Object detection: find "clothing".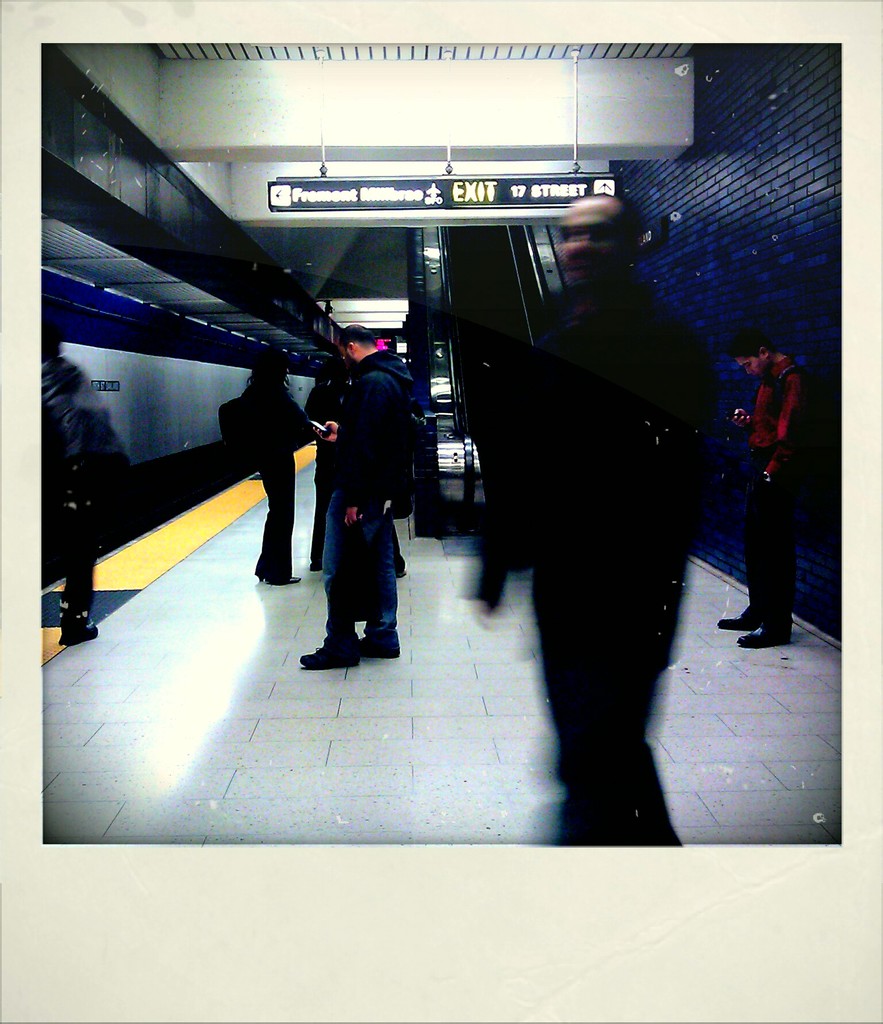
[left=501, top=263, right=718, bottom=851].
